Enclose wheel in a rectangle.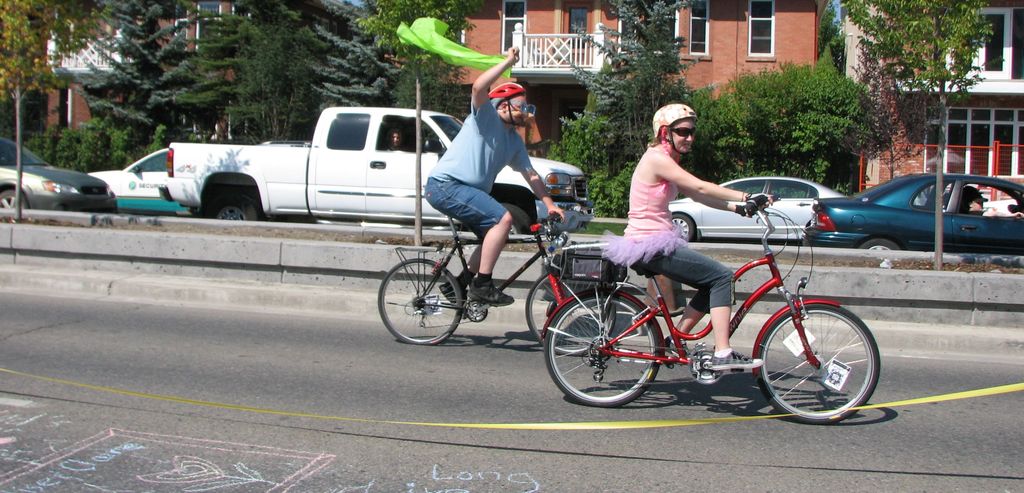
(546, 293, 662, 408).
